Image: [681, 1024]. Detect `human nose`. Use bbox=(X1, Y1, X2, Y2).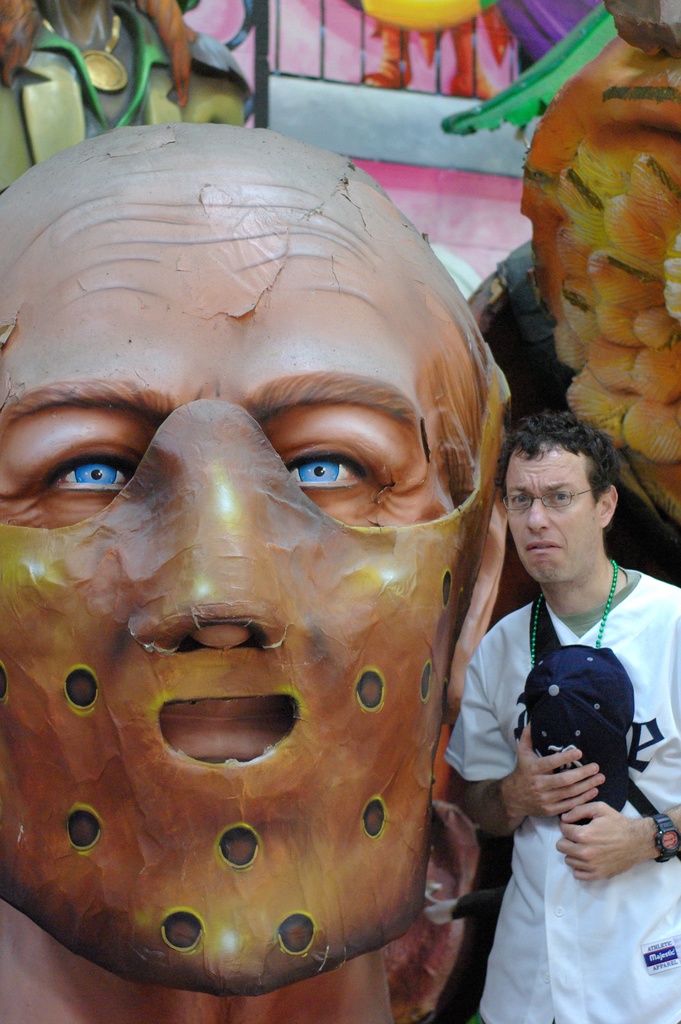
bbox=(132, 406, 287, 657).
